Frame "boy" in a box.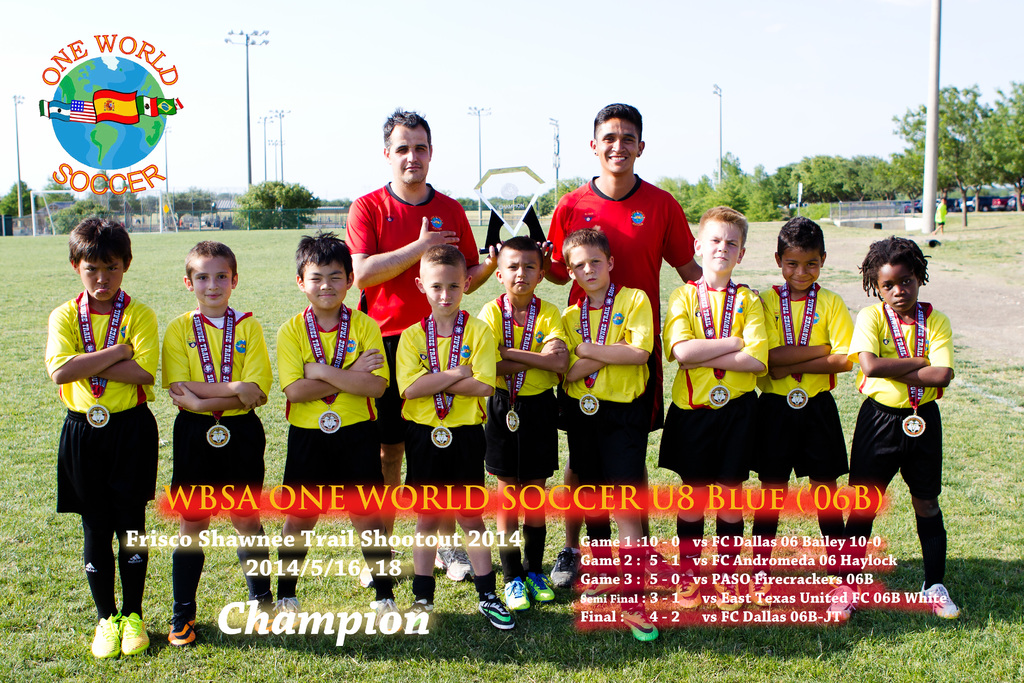
region(845, 236, 952, 622).
